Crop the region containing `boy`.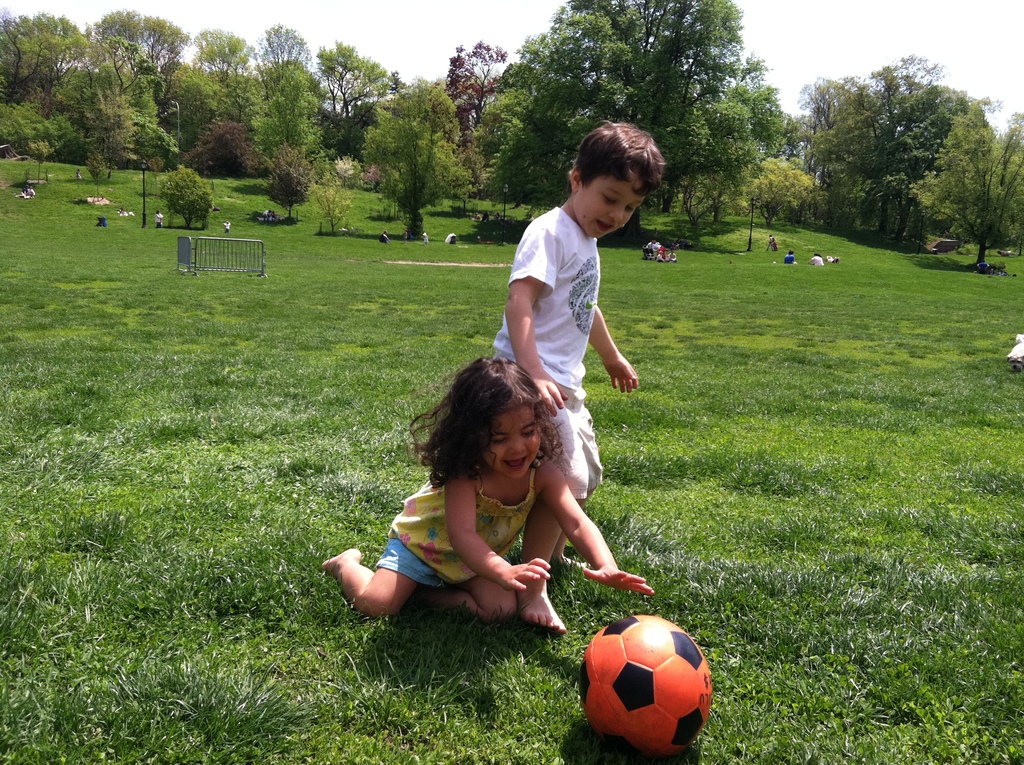
Crop region: 489:113:662:638.
